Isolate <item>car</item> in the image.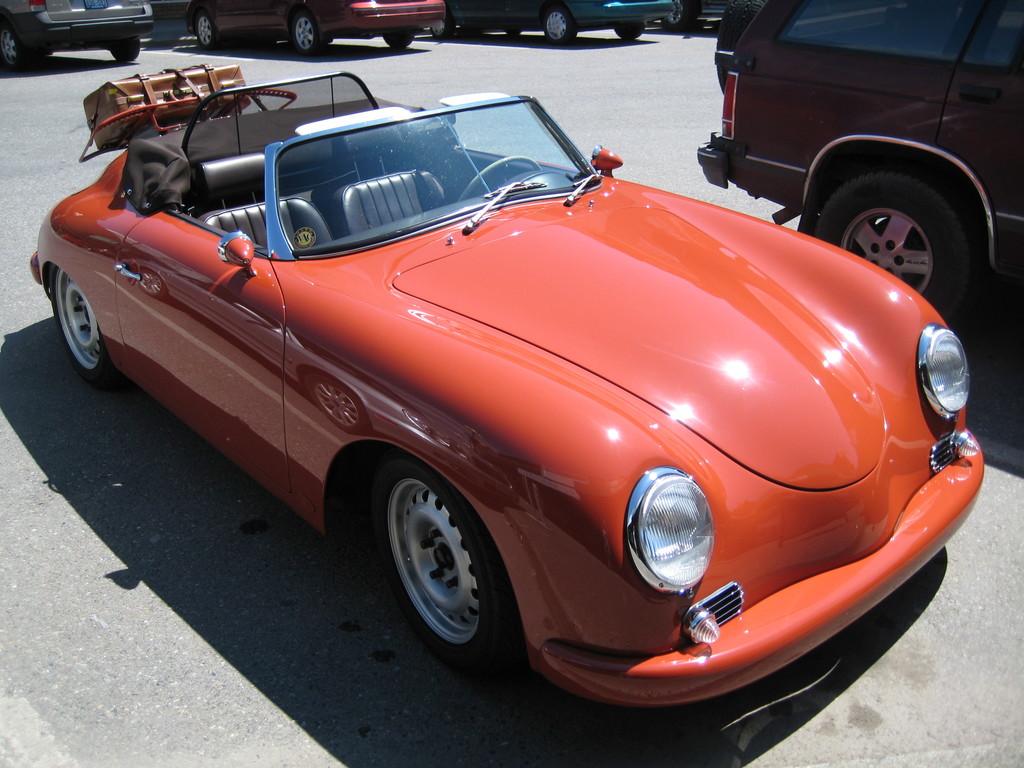
Isolated region: [left=188, top=0, right=454, bottom=44].
